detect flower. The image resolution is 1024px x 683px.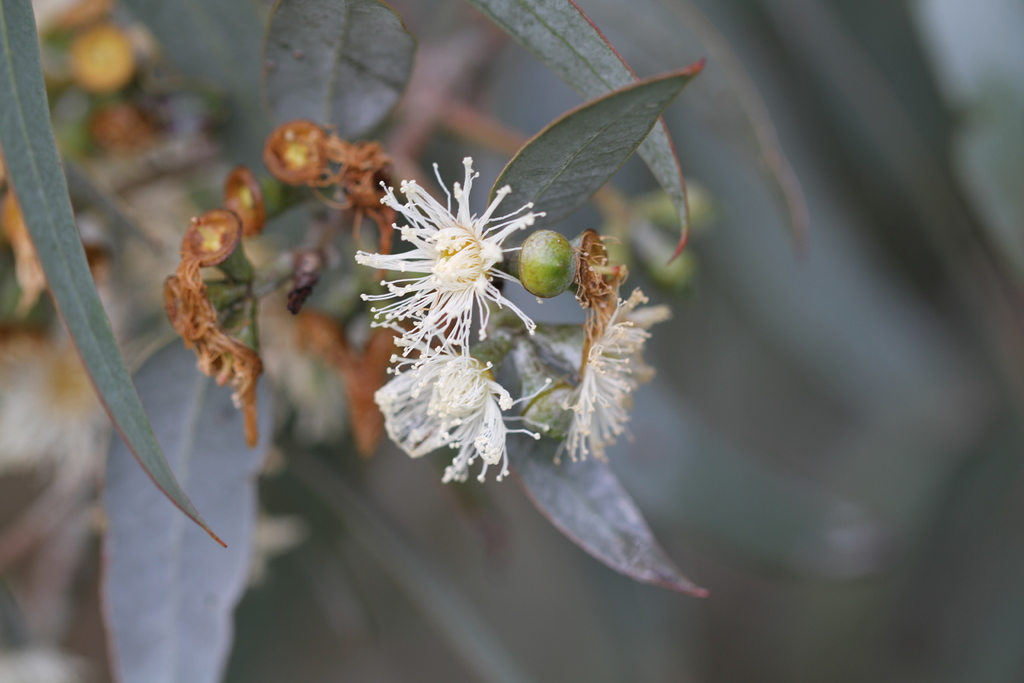
{"x1": 551, "y1": 279, "x2": 656, "y2": 467}.
